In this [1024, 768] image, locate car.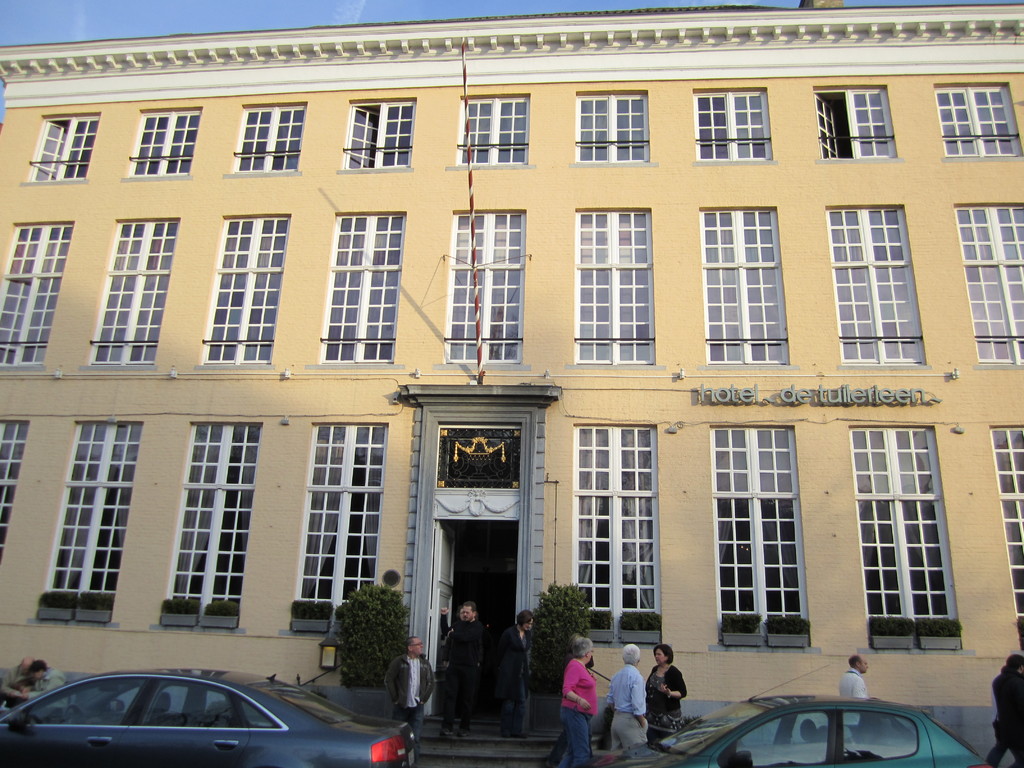
Bounding box: {"left": 575, "top": 691, "right": 996, "bottom": 767}.
